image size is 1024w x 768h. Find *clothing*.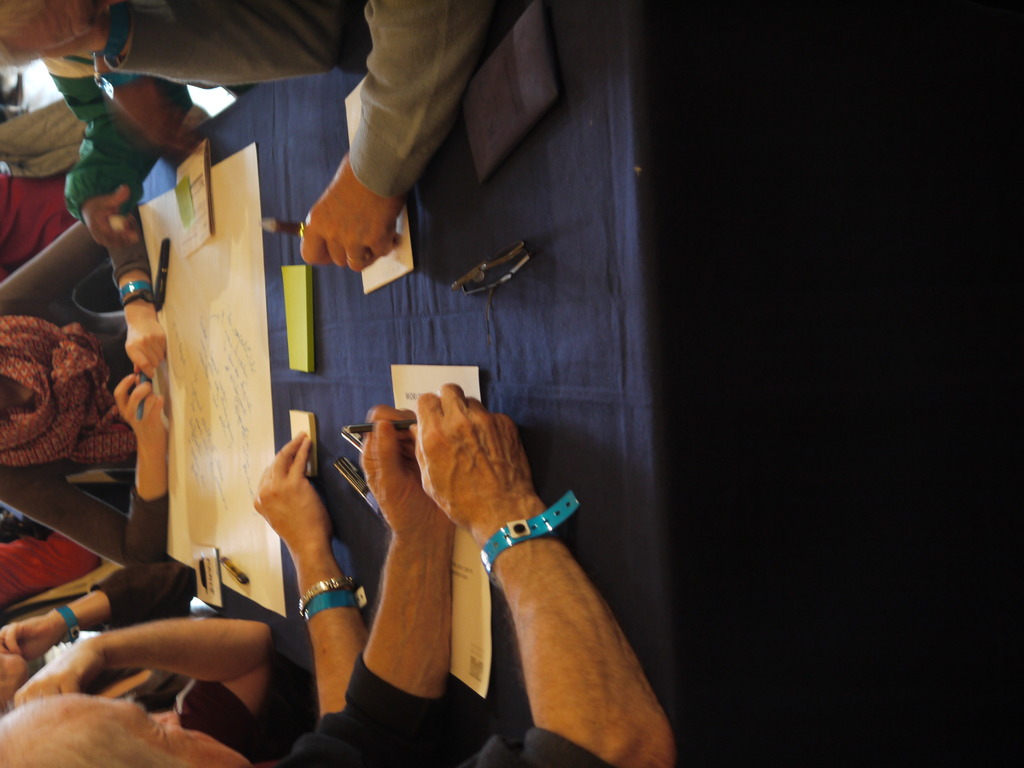
{"left": 0, "top": 311, "right": 143, "bottom": 493}.
